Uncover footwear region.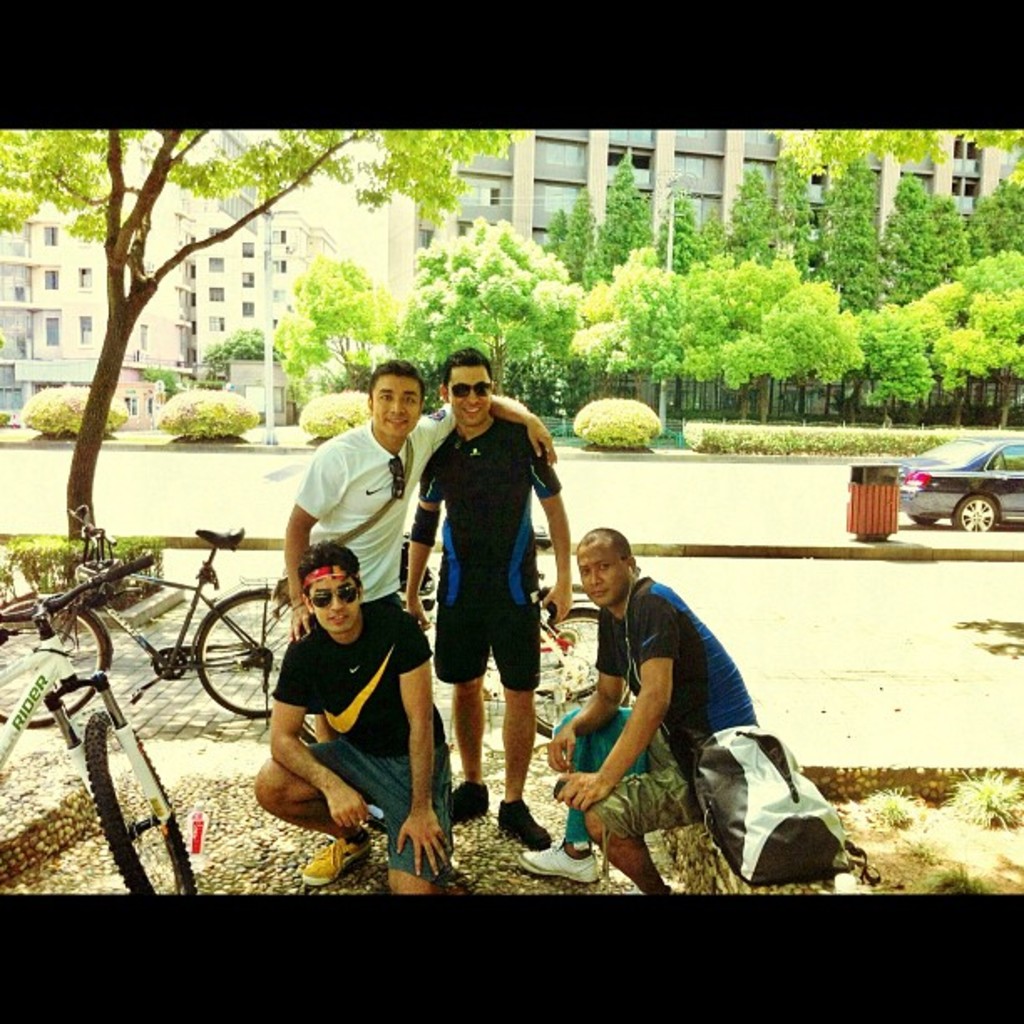
Uncovered: <box>301,843,370,880</box>.
